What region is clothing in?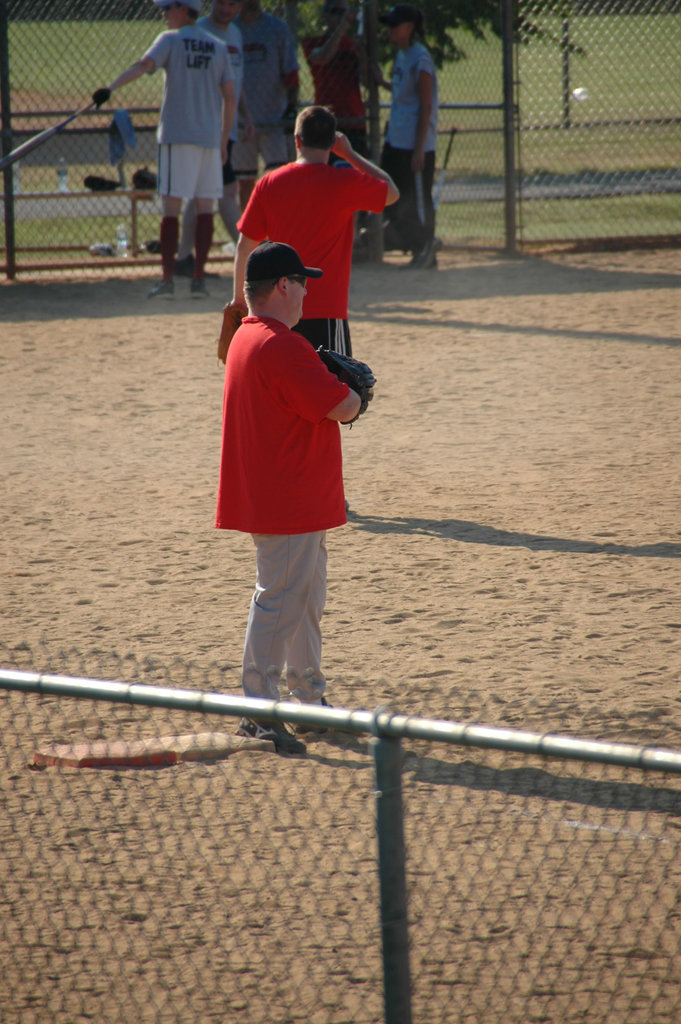
237:158:392:327.
